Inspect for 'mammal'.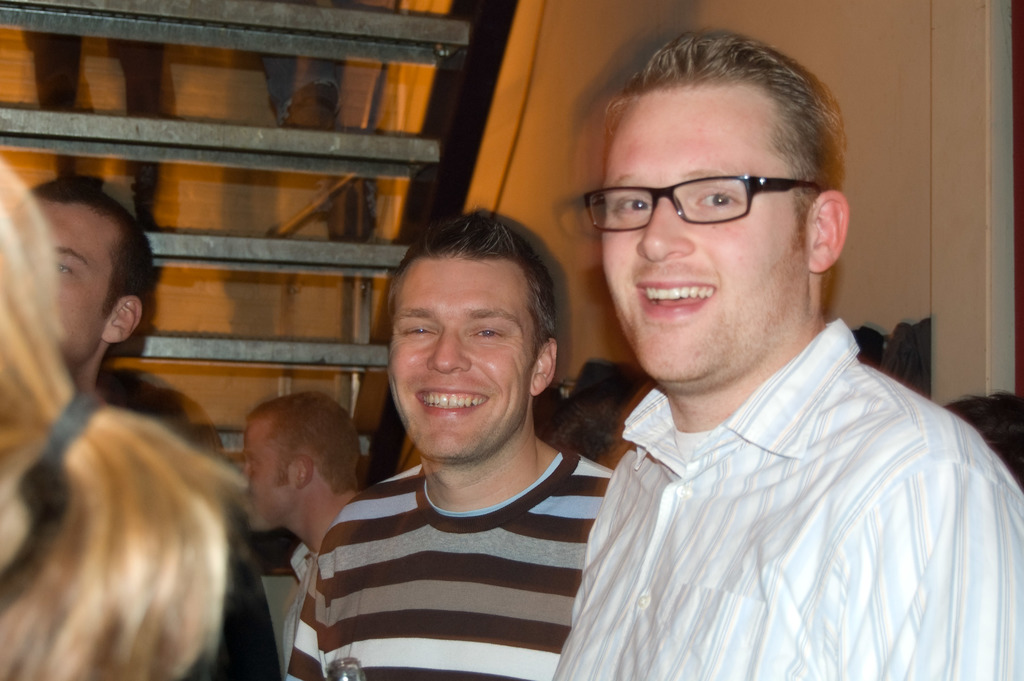
Inspection: (241,393,365,677).
